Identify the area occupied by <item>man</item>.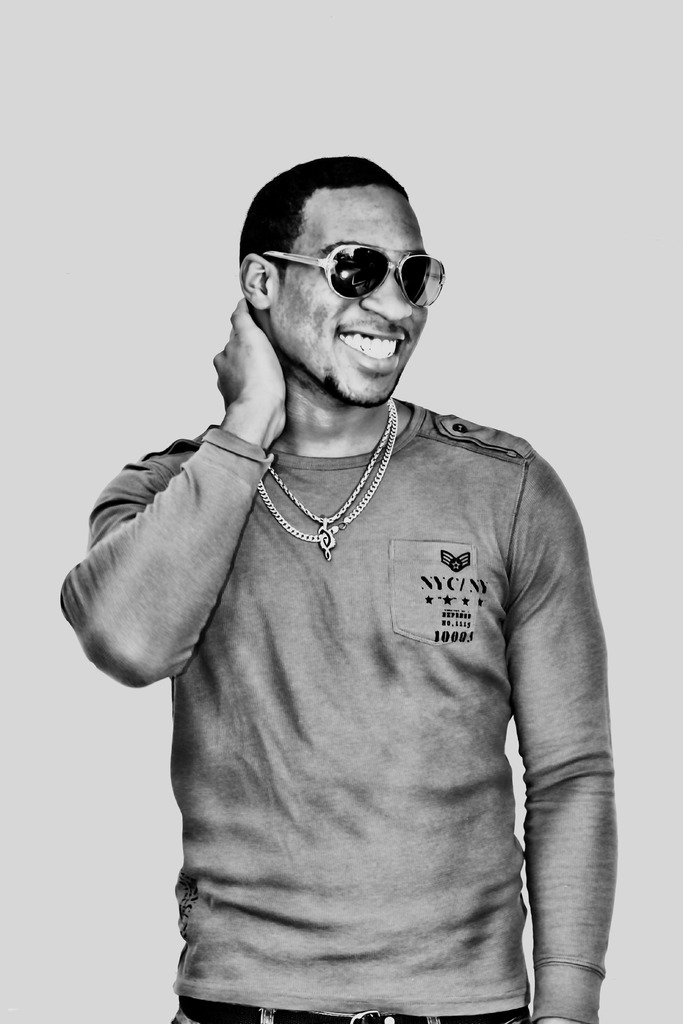
Area: (left=52, top=153, right=616, bottom=1023).
